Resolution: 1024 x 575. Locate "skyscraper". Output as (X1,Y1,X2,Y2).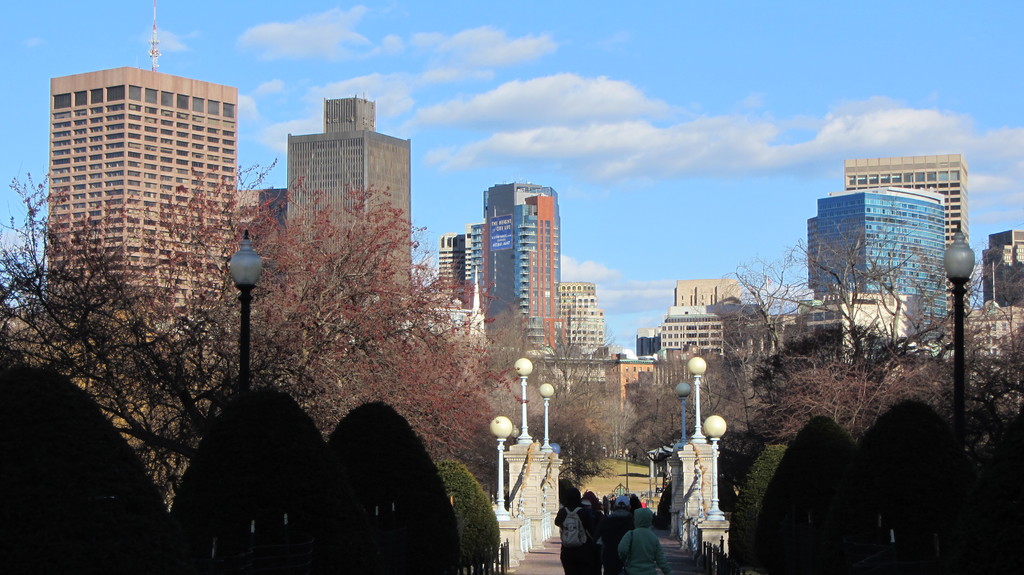
(673,277,739,312).
